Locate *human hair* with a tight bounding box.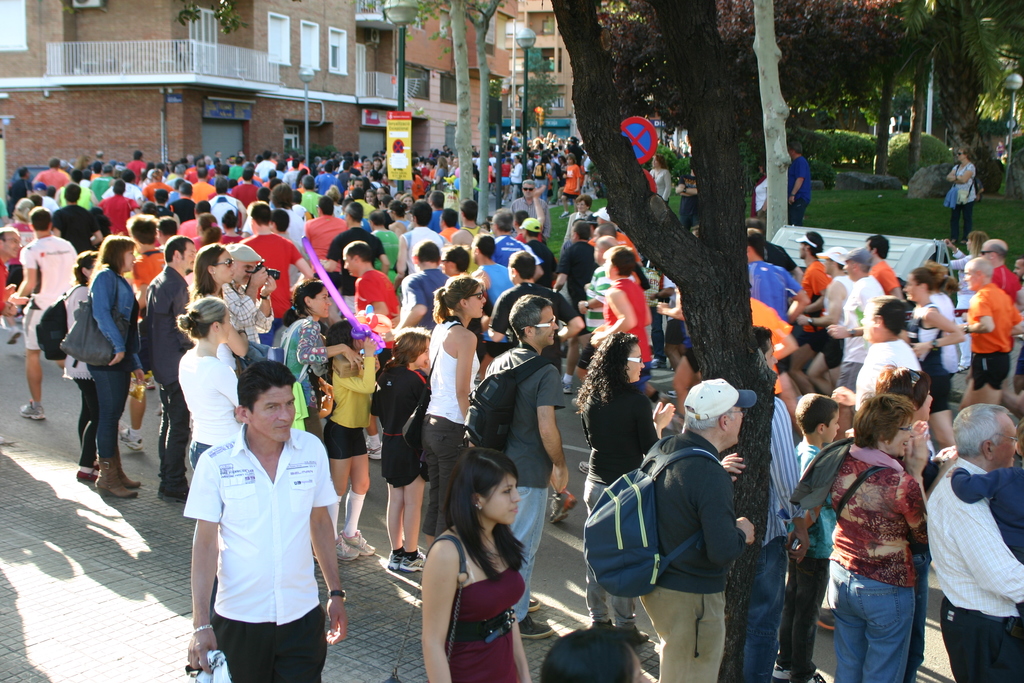
x1=222, y1=209, x2=237, y2=226.
